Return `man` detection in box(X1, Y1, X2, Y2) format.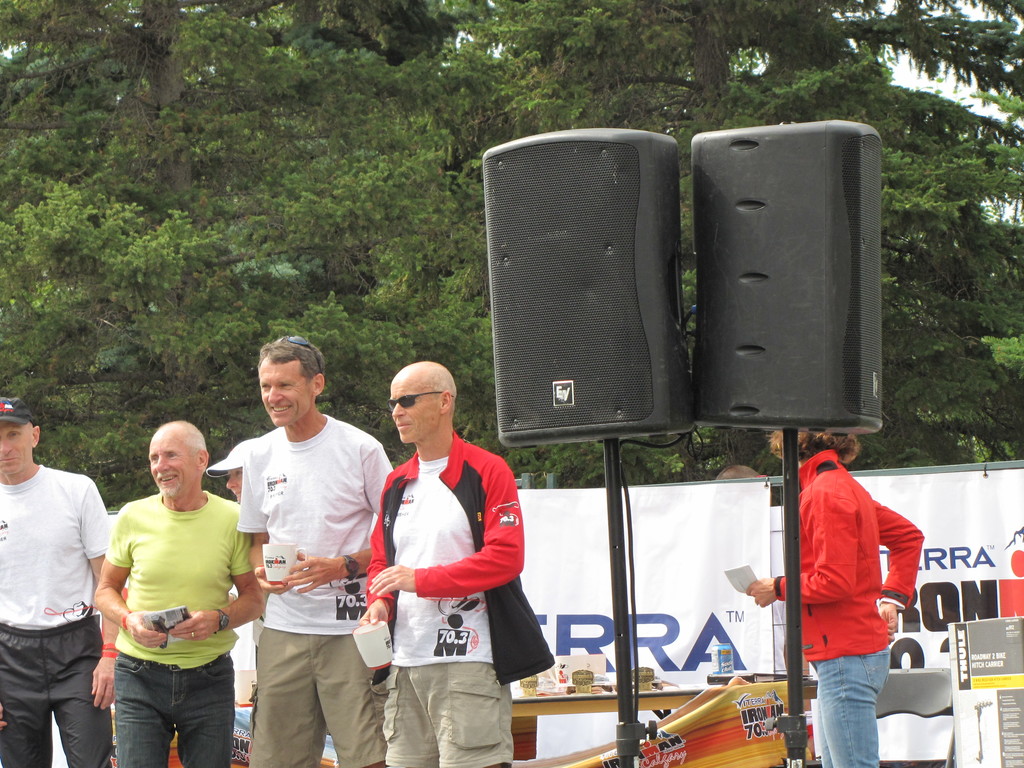
box(749, 430, 924, 767).
